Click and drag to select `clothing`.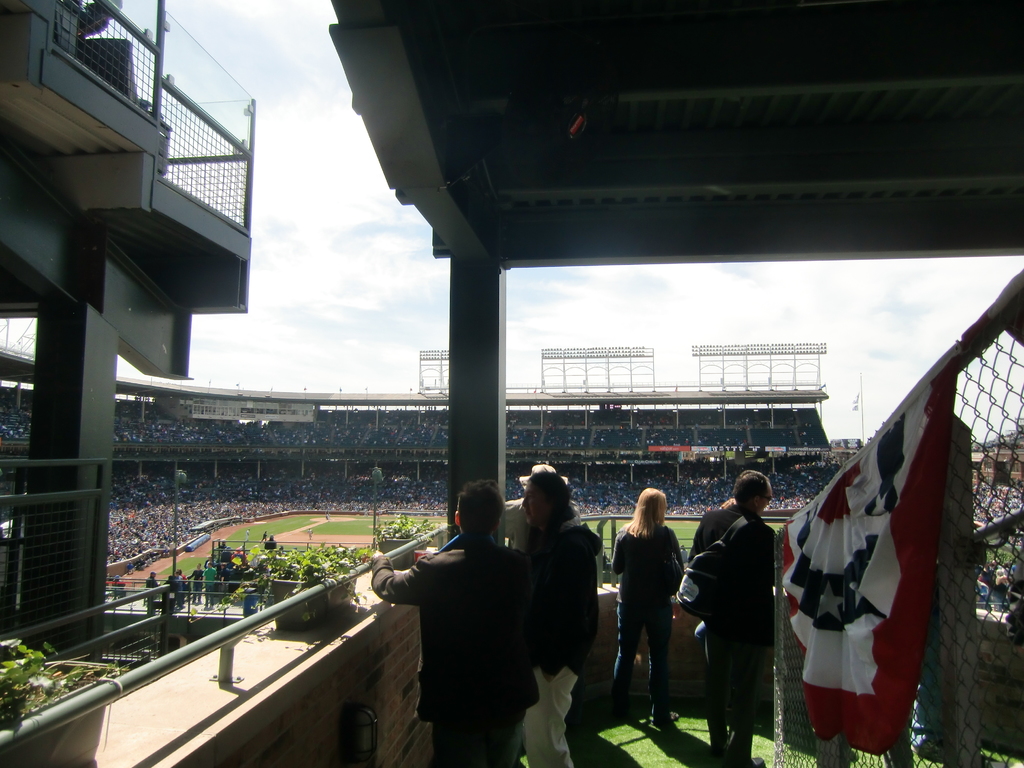
Selection: x1=611, y1=504, x2=696, y2=716.
